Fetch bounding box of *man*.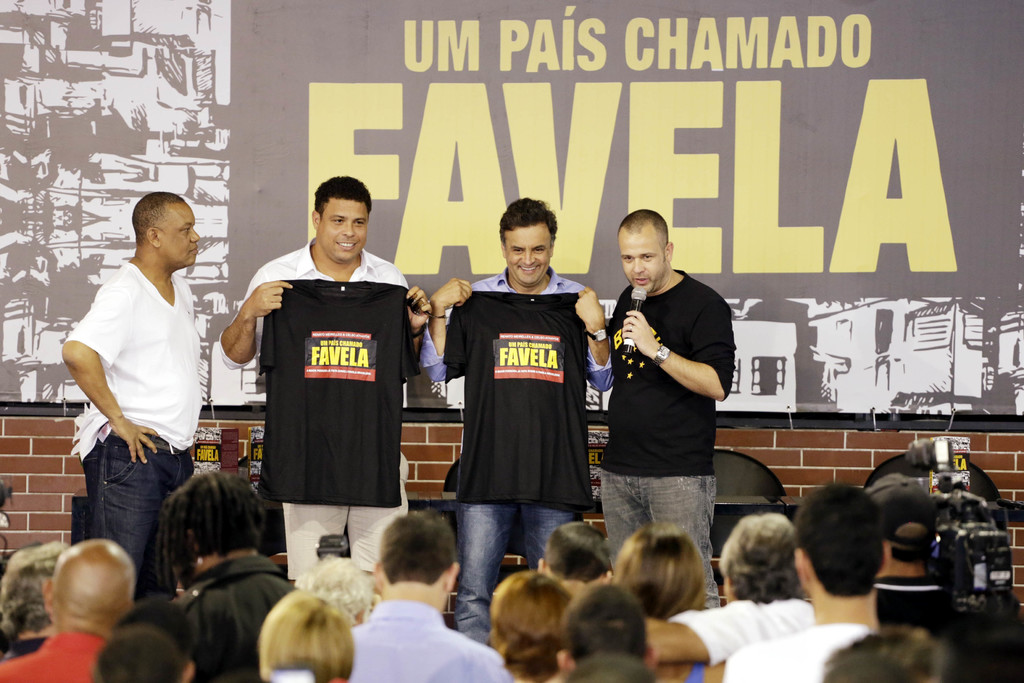
Bbox: detection(0, 539, 135, 682).
